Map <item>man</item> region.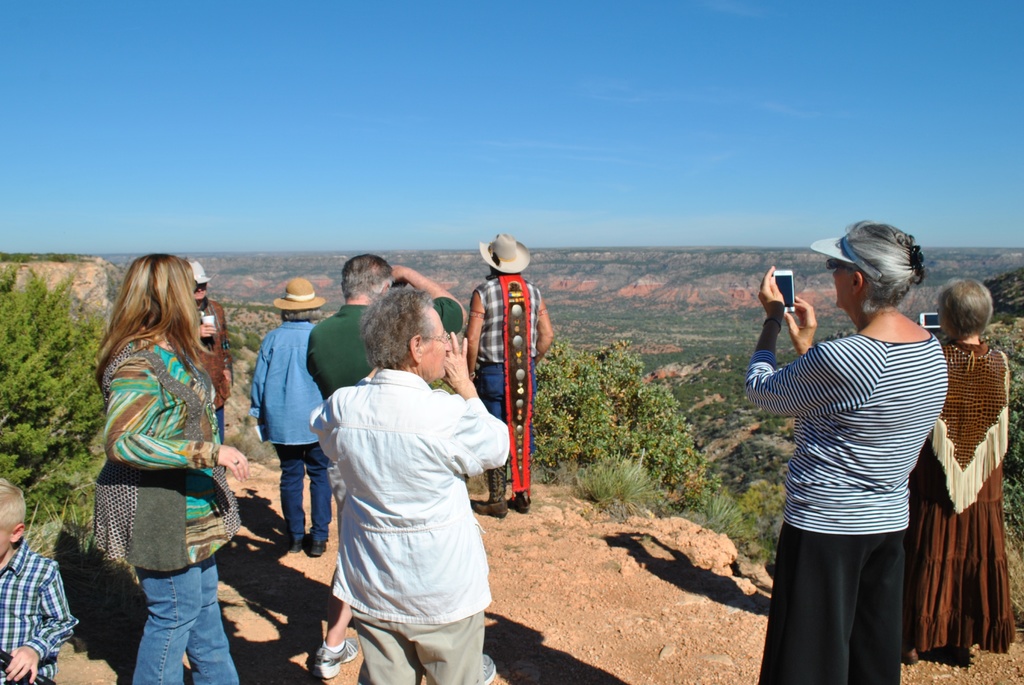
Mapped to 467 231 553 517.
